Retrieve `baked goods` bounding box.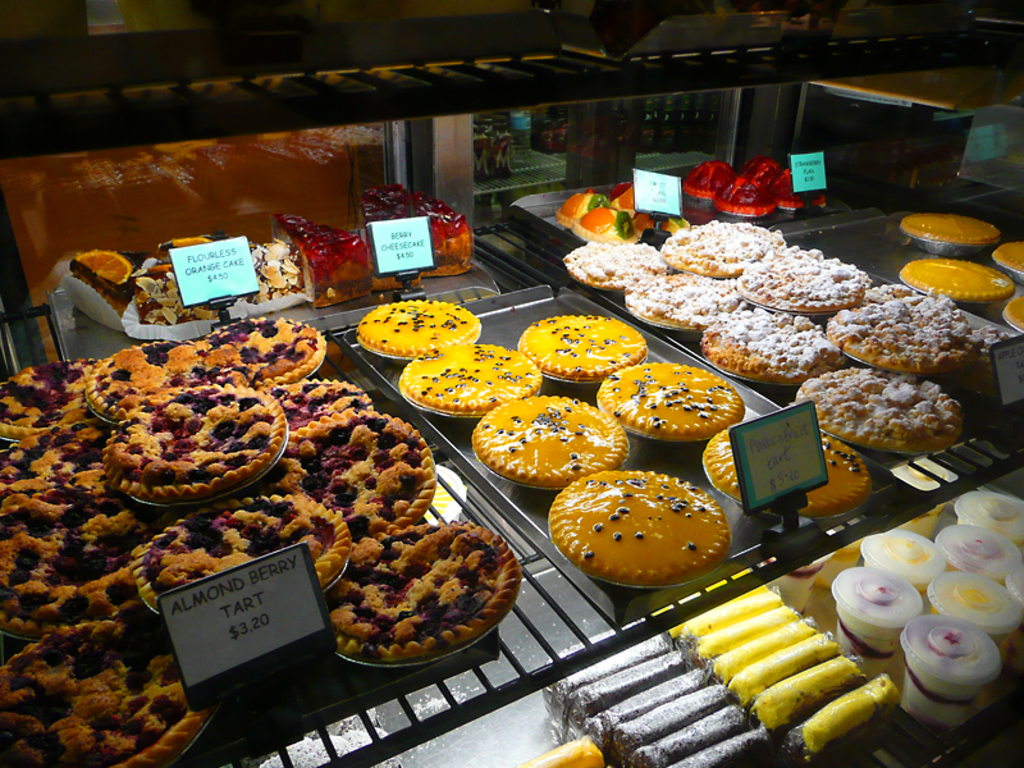
Bounding box: bbox=(899, 259, 1012, 317).
